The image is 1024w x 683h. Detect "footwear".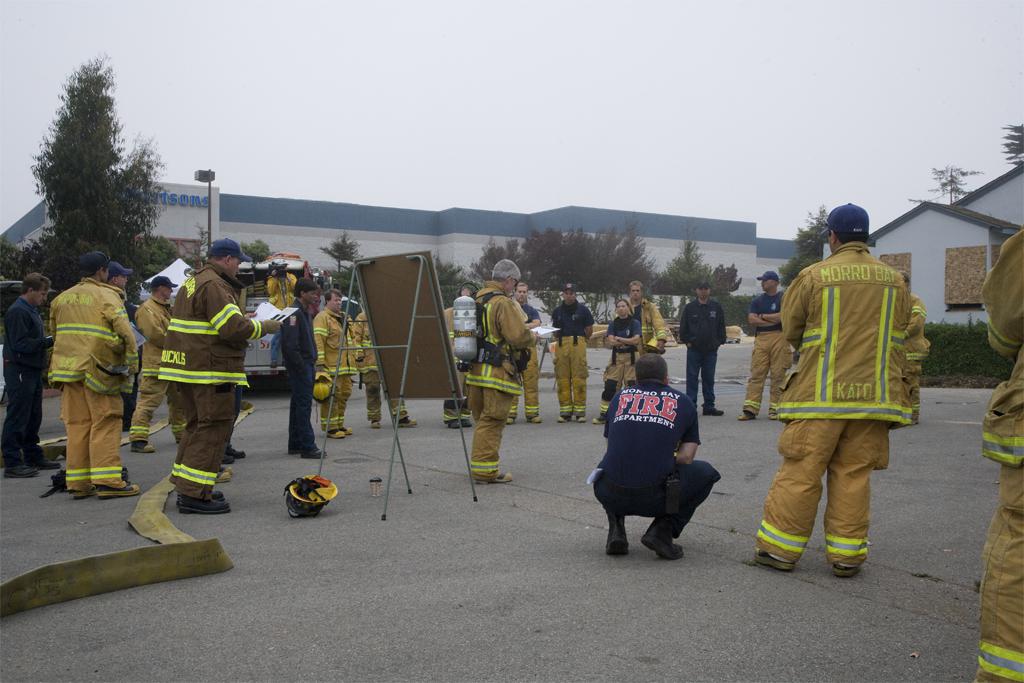
Detection: crop(176, 488, 228, 507).
